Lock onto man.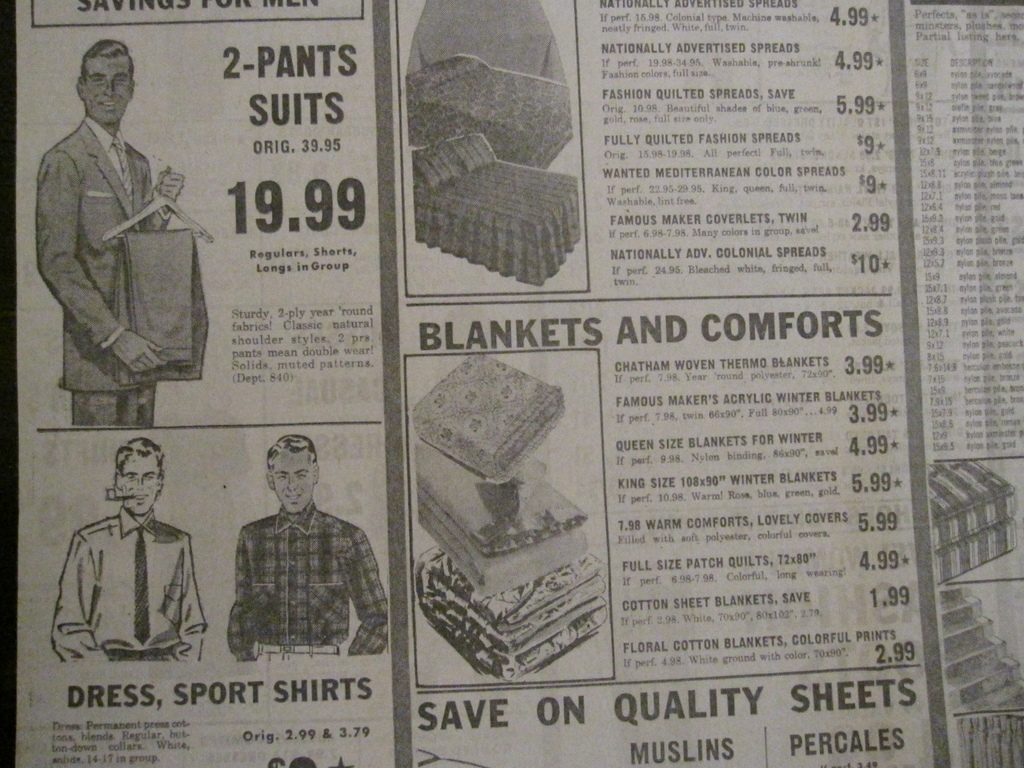
Locked: BBox(226, 436, 392, 659).
